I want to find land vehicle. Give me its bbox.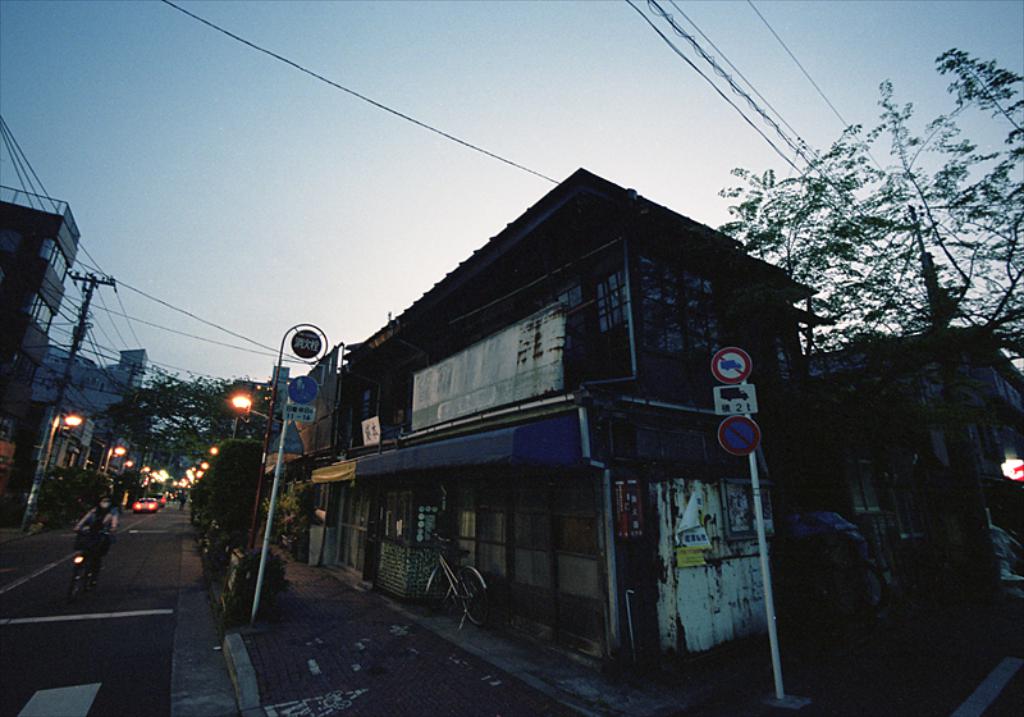
128 498 159 515.
